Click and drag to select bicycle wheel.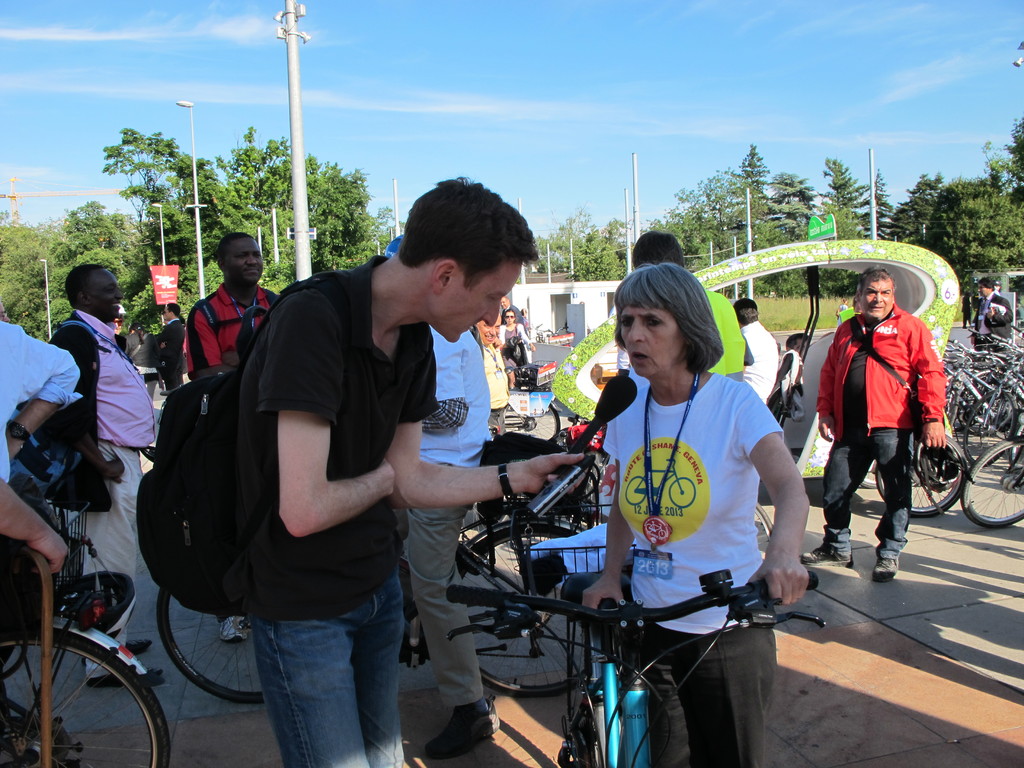
Selection: select_region(156, 591, 260, 708).
